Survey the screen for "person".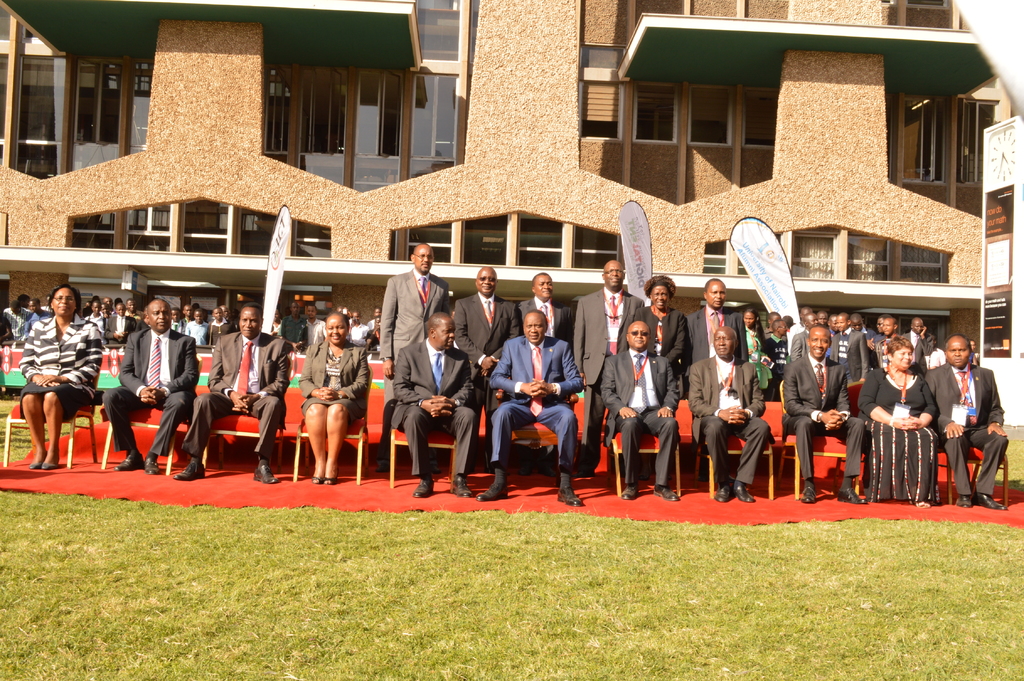
Survey found: BBox(390, 313, 481, 504).
